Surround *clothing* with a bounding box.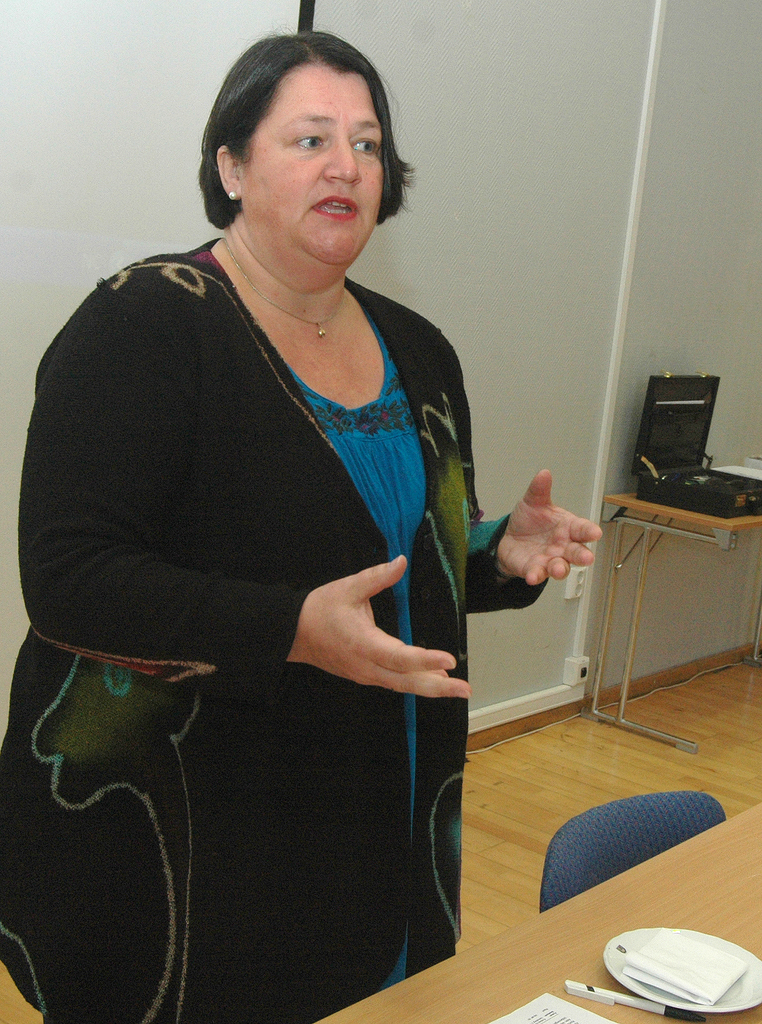
(0,234,549,1023).
